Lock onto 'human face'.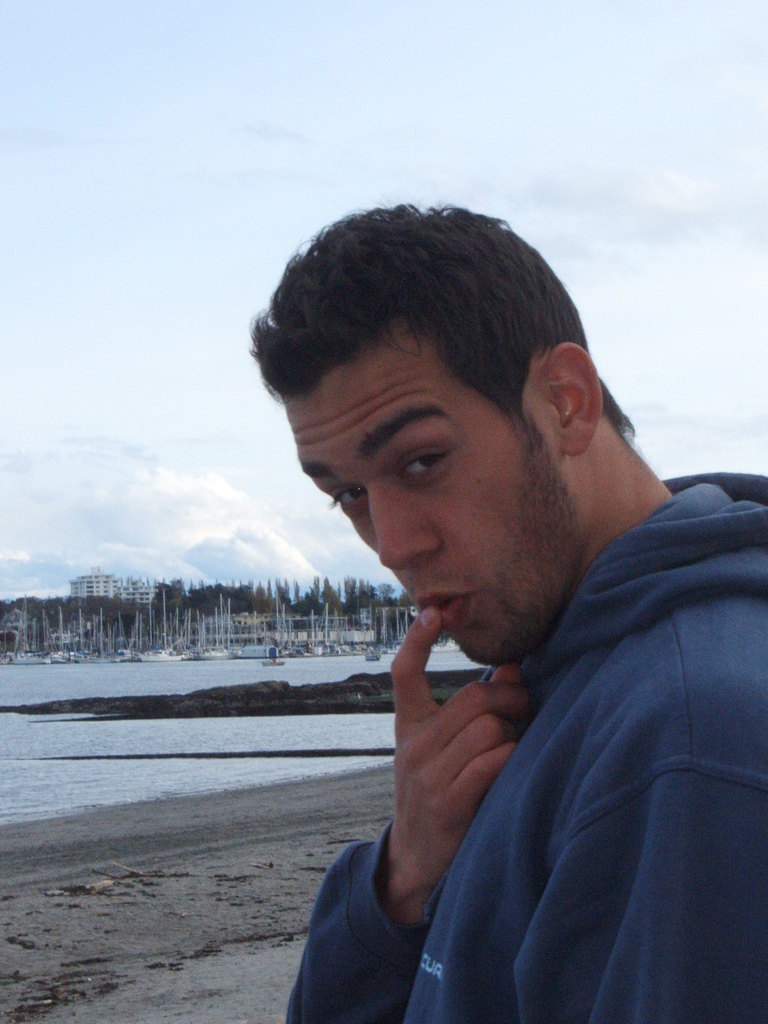
Locked: bbox=(280, 328, 602, 665).
